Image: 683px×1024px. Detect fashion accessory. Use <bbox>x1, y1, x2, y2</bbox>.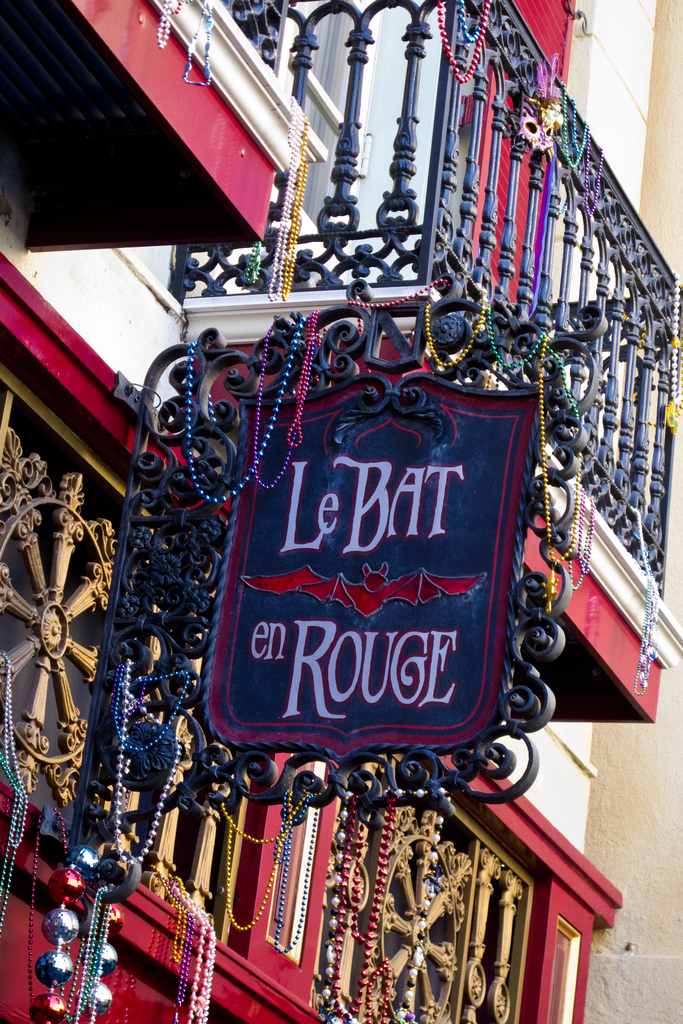
<bbox>107, 669, 191, 753</bbox>.
